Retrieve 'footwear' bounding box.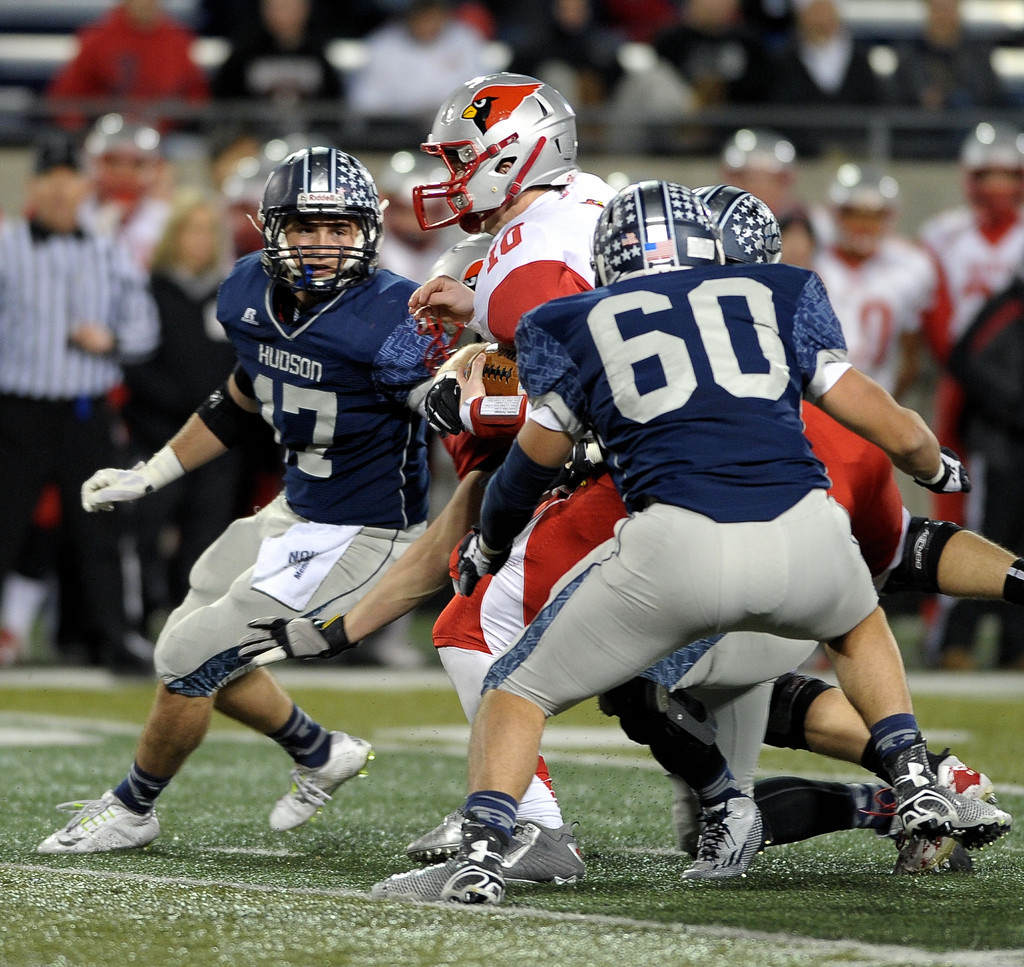
Bounding box: (34, 788, 158, 854).
